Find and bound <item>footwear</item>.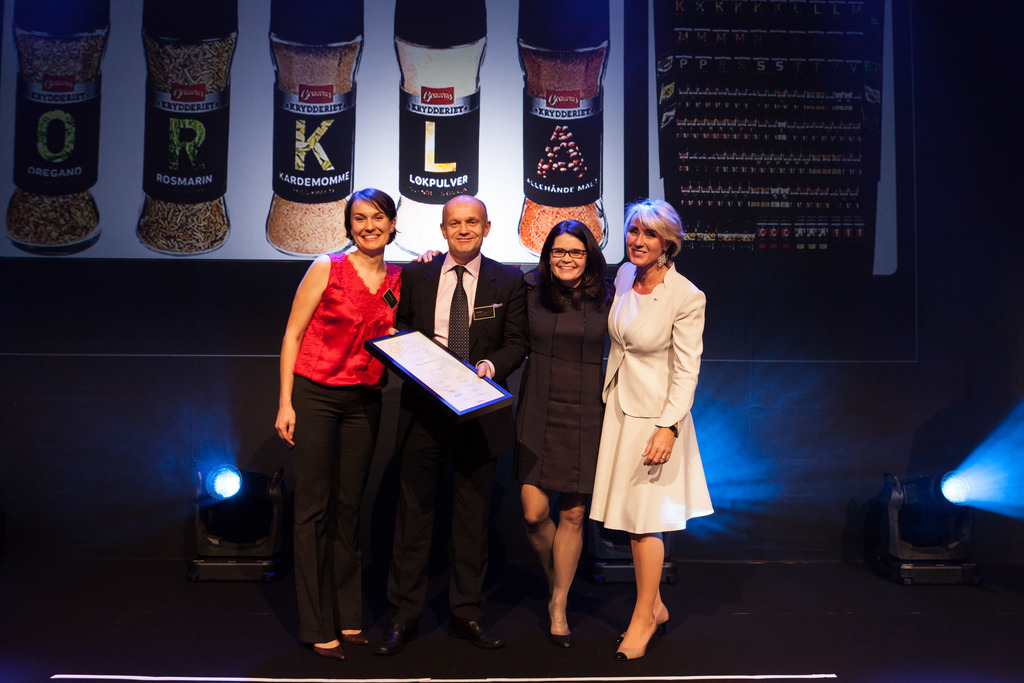
Bound: <region>308, 642, 345, 661</region>.
